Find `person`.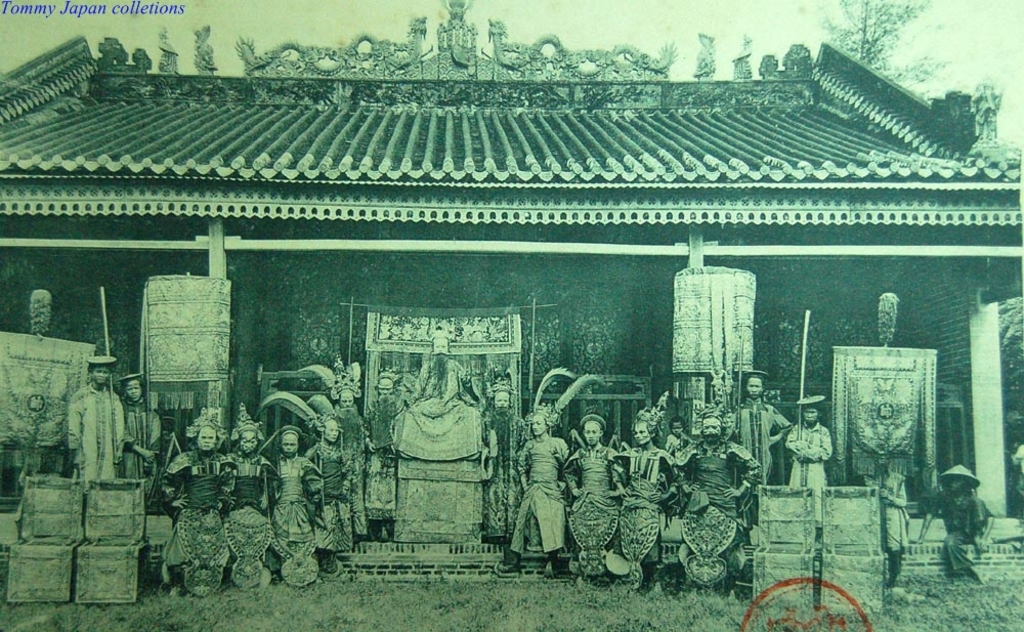
[left=735, top=367, right=792, bottom=482].
